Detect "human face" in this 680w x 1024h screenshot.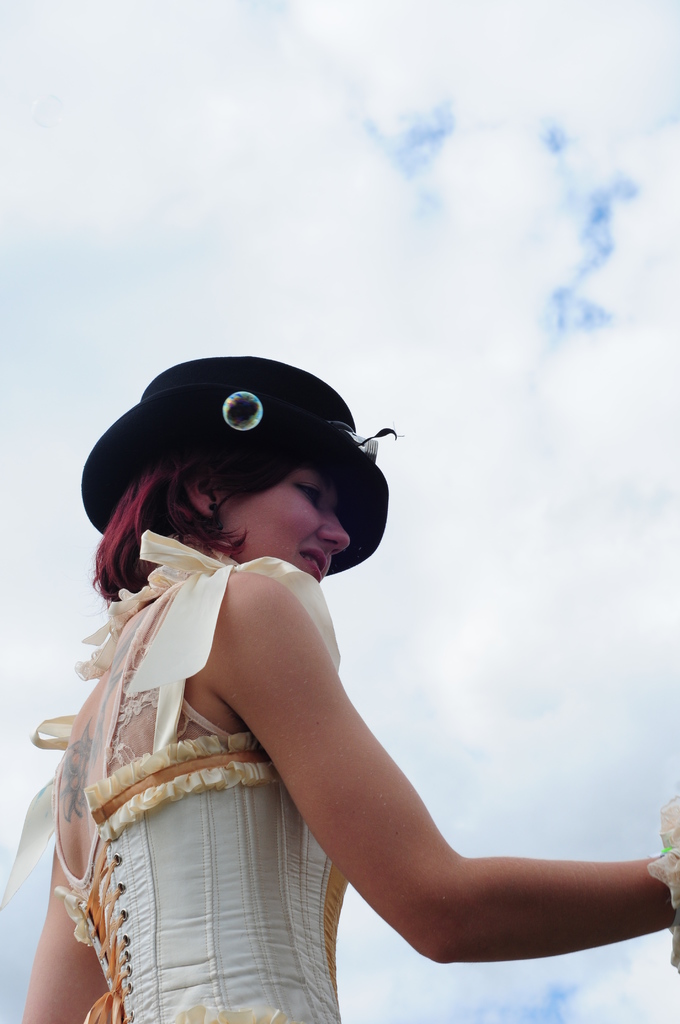
Detection: [225,487,352,590].
